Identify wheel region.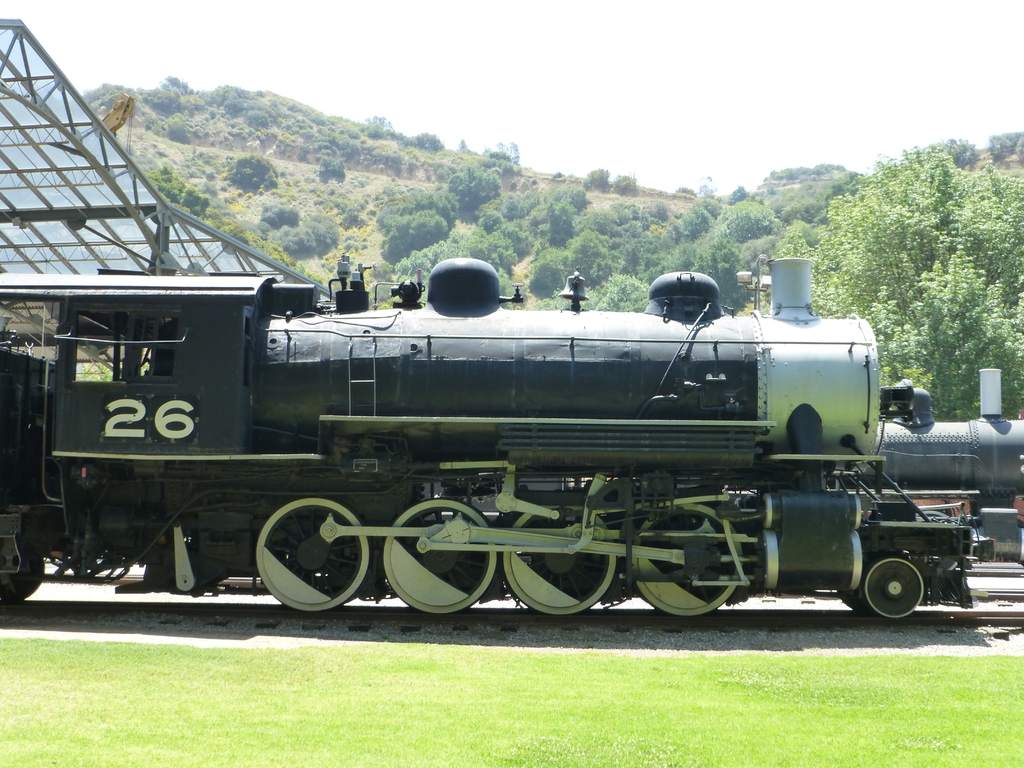
Region: 252/509/360/609.
